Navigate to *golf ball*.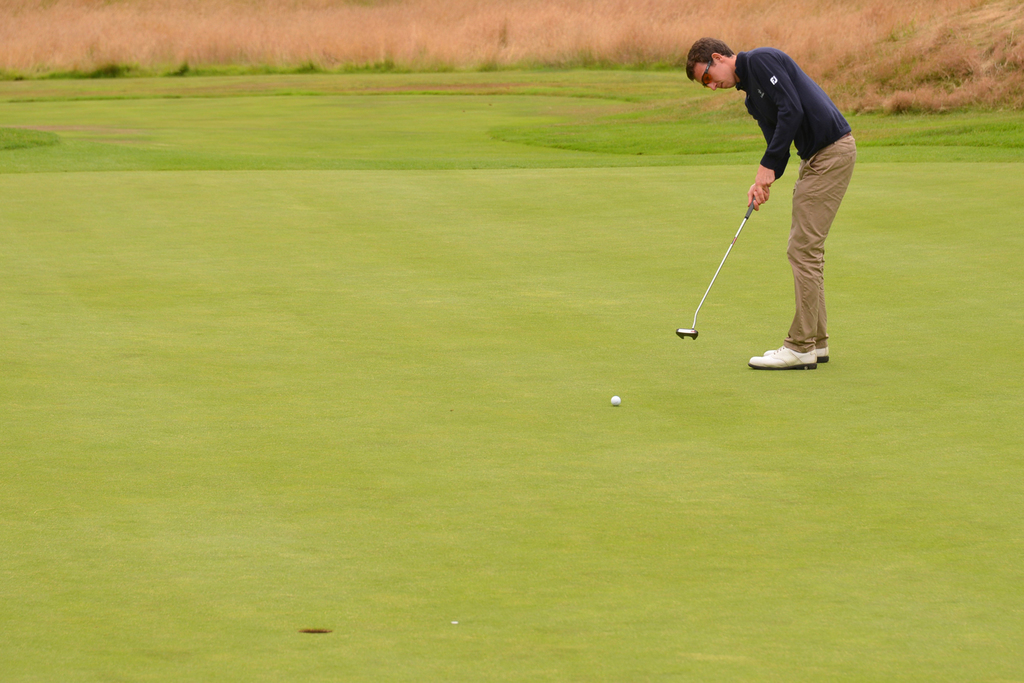
Navigation target: 605,388,628,414.
